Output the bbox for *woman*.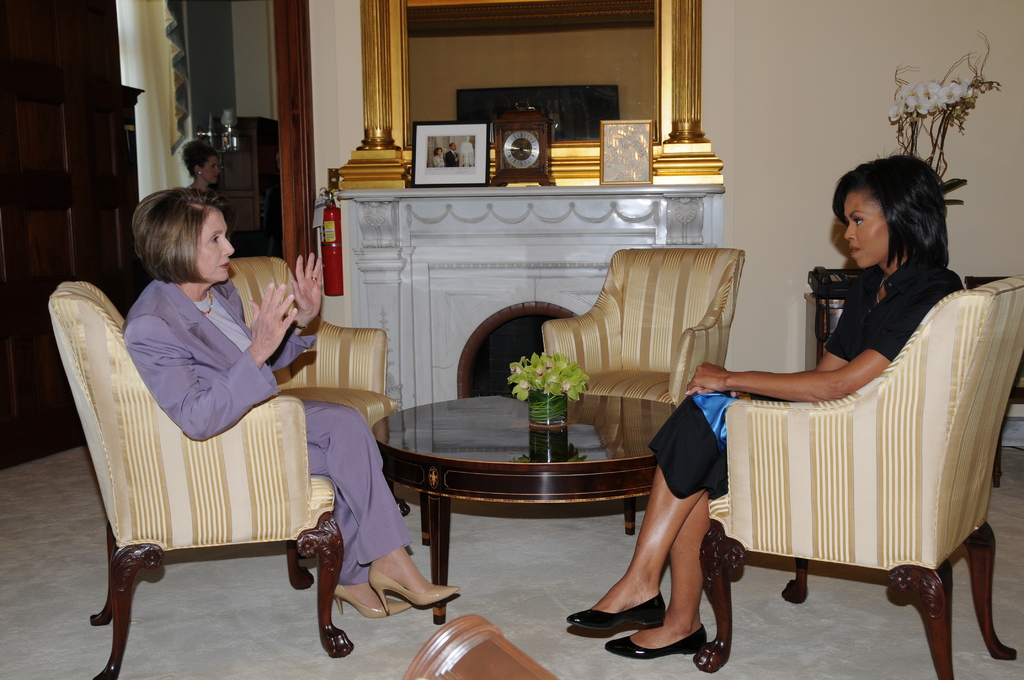
564/152/966/662.
